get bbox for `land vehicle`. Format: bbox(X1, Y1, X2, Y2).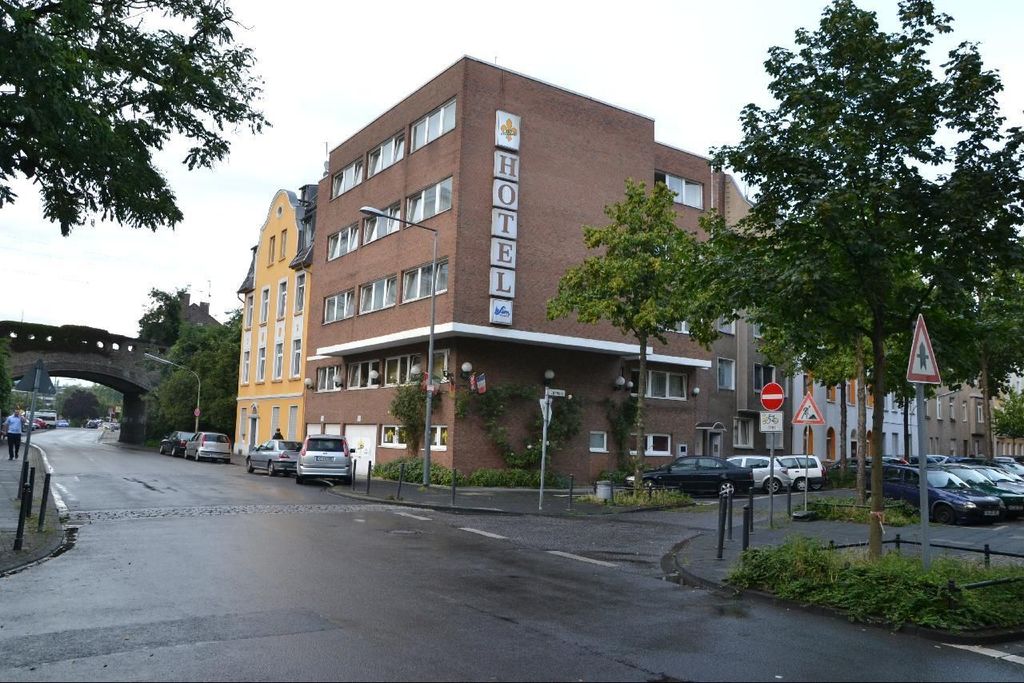
bbox(775, 452, 826, 494).
